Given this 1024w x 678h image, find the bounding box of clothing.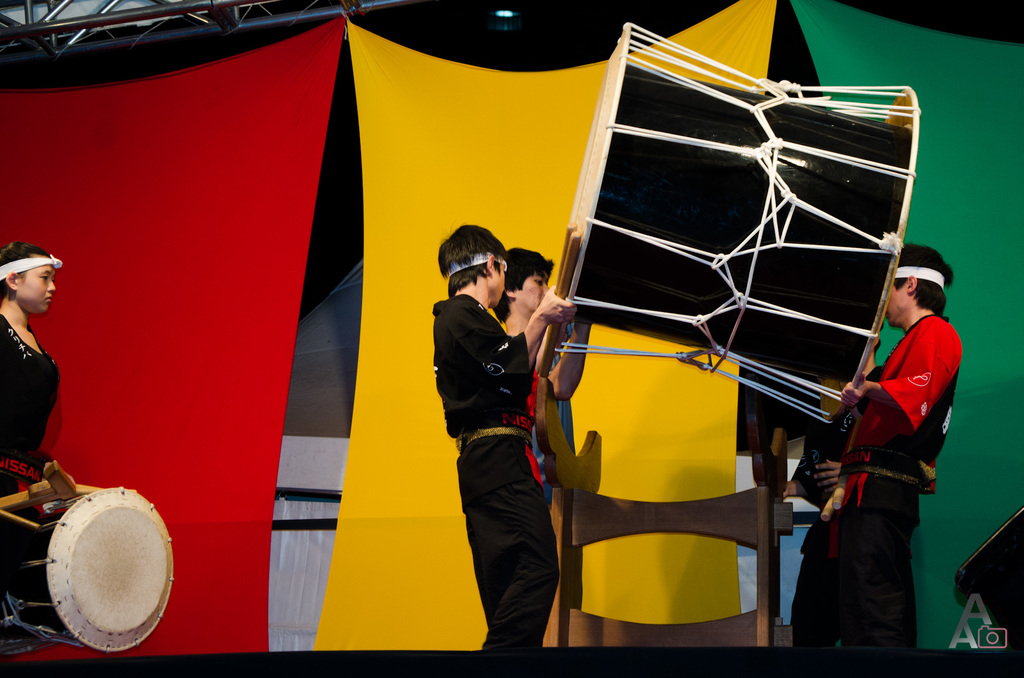
BBox(427, 293, 563, 654).
